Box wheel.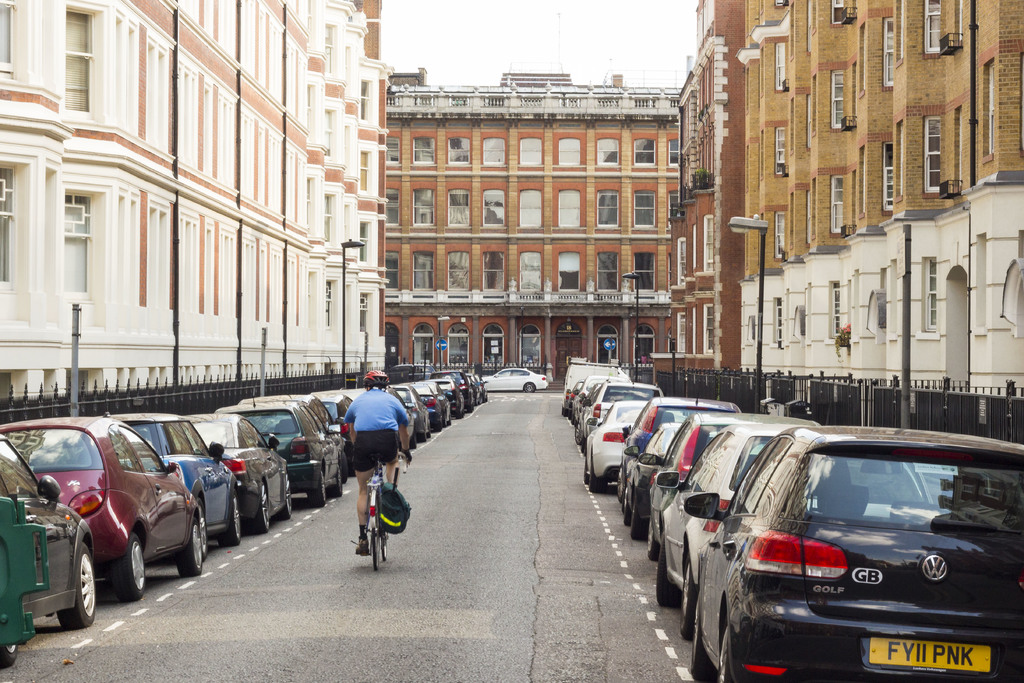
bbox=[371, 495, 380, 569].
